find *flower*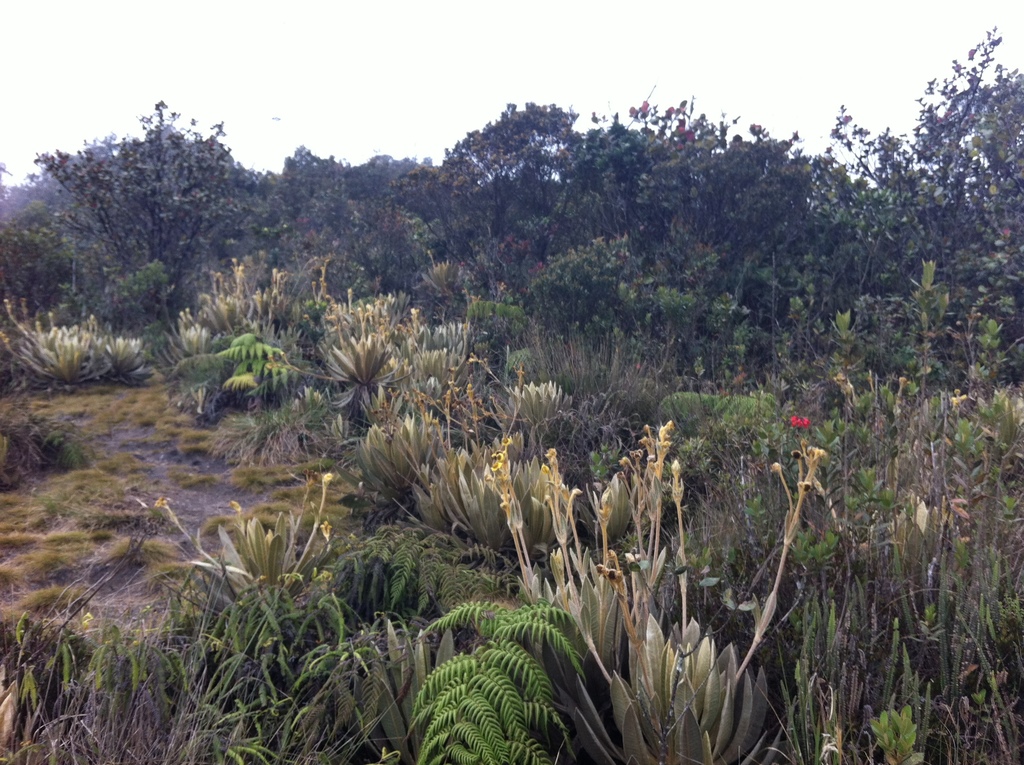
bbox(790, 415, 810, 430)
